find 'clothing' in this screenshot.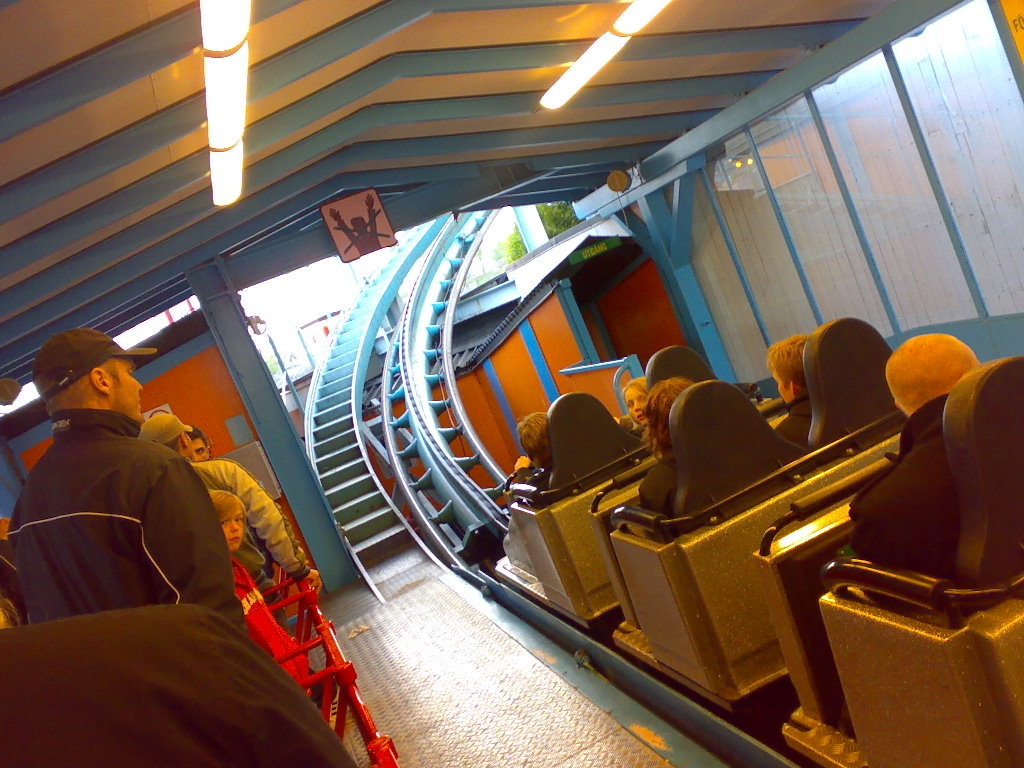
The bounding box for 'clothing' is Rect(513, 447, 553, 490).
